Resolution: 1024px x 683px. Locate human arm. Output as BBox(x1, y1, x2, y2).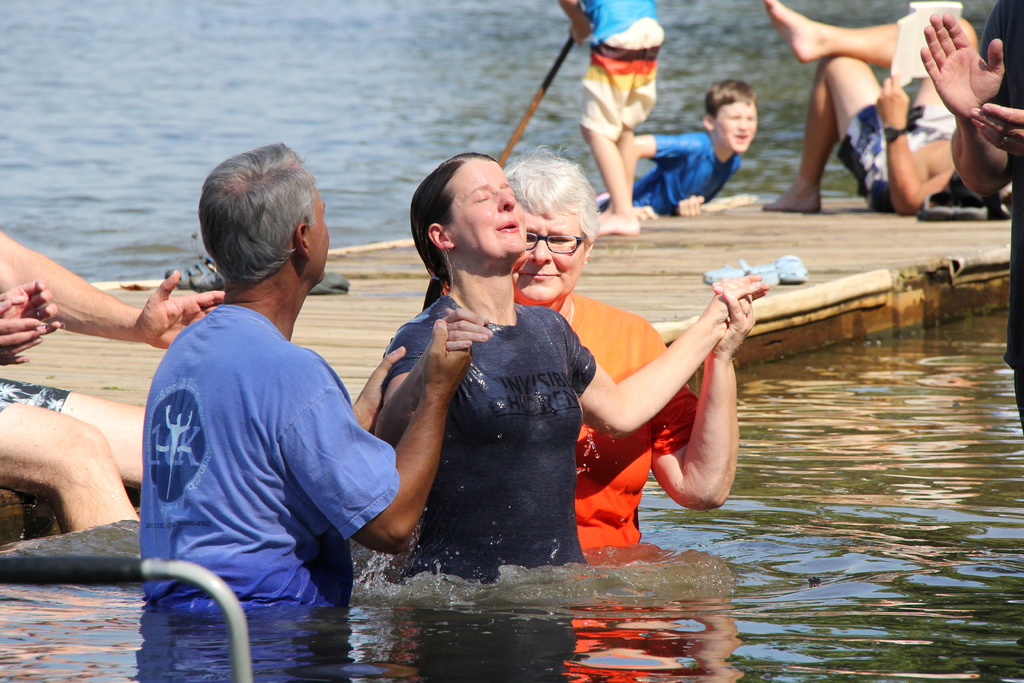
BBox(554, 259, 745, 436).
